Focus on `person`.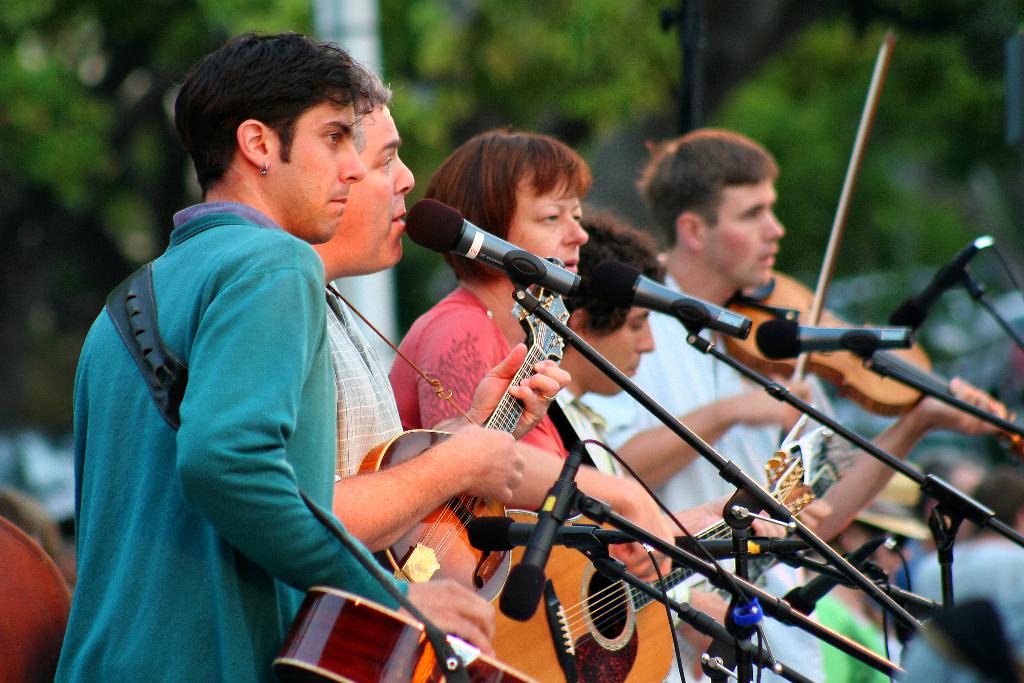
Focused at {"x1": 577, "y1": 130, "x2": 1004, "y2": 682}.
